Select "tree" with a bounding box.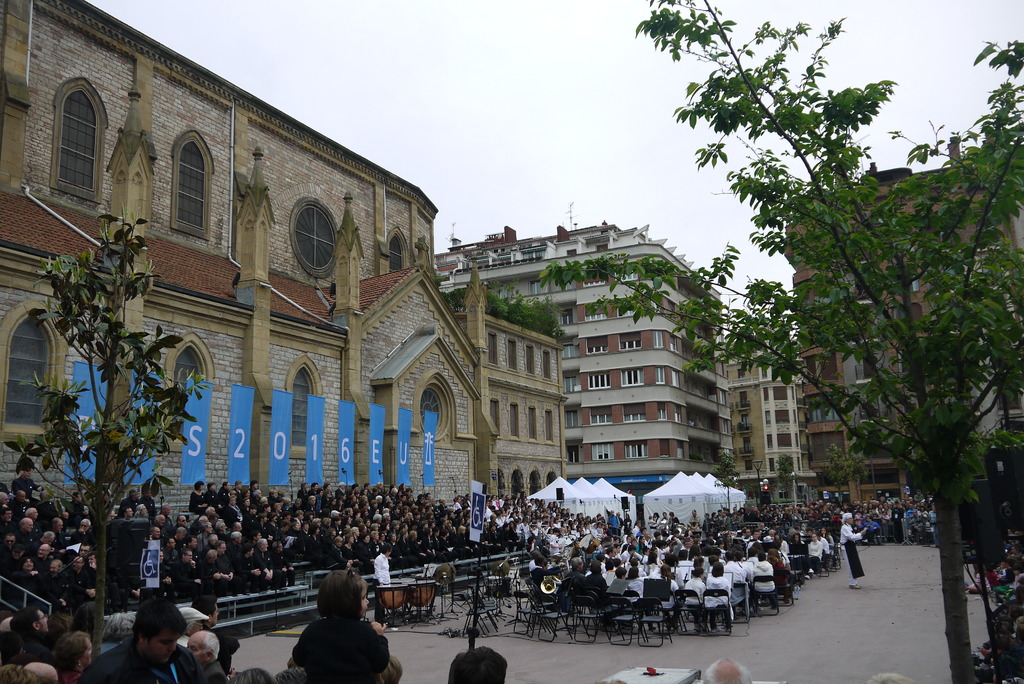
left=781, top=456, right=798, bottom=500.
